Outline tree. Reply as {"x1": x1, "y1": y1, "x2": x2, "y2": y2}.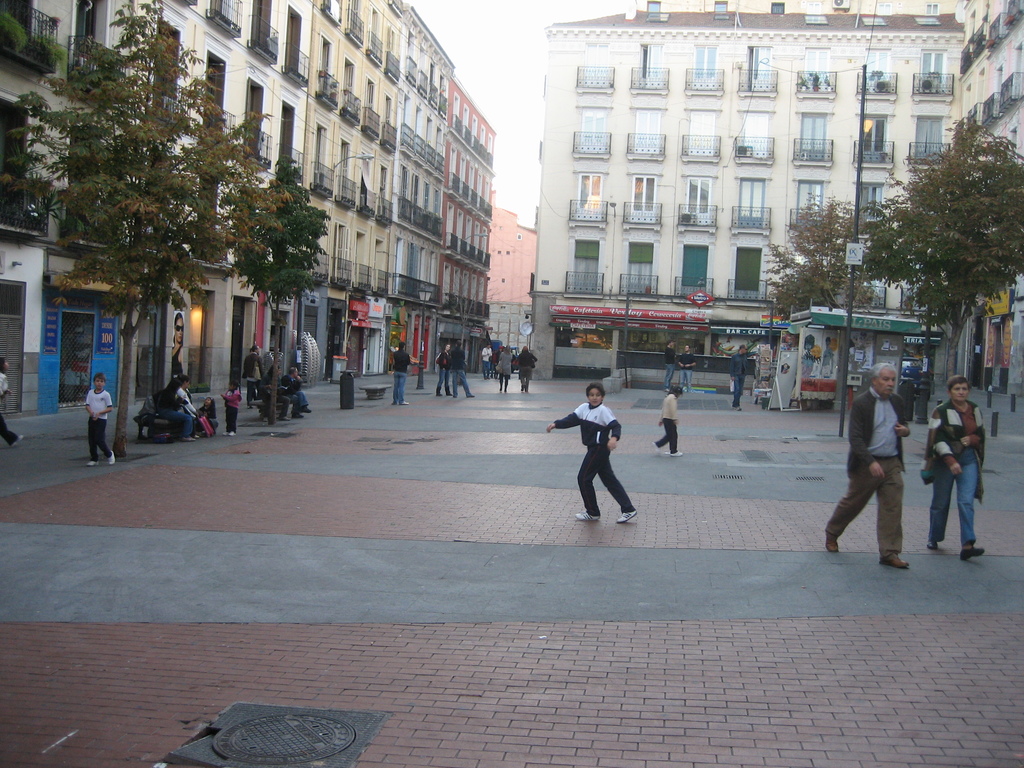
{"x1": 0, "y1": 0, "x2": 292, "y2": 454}.
